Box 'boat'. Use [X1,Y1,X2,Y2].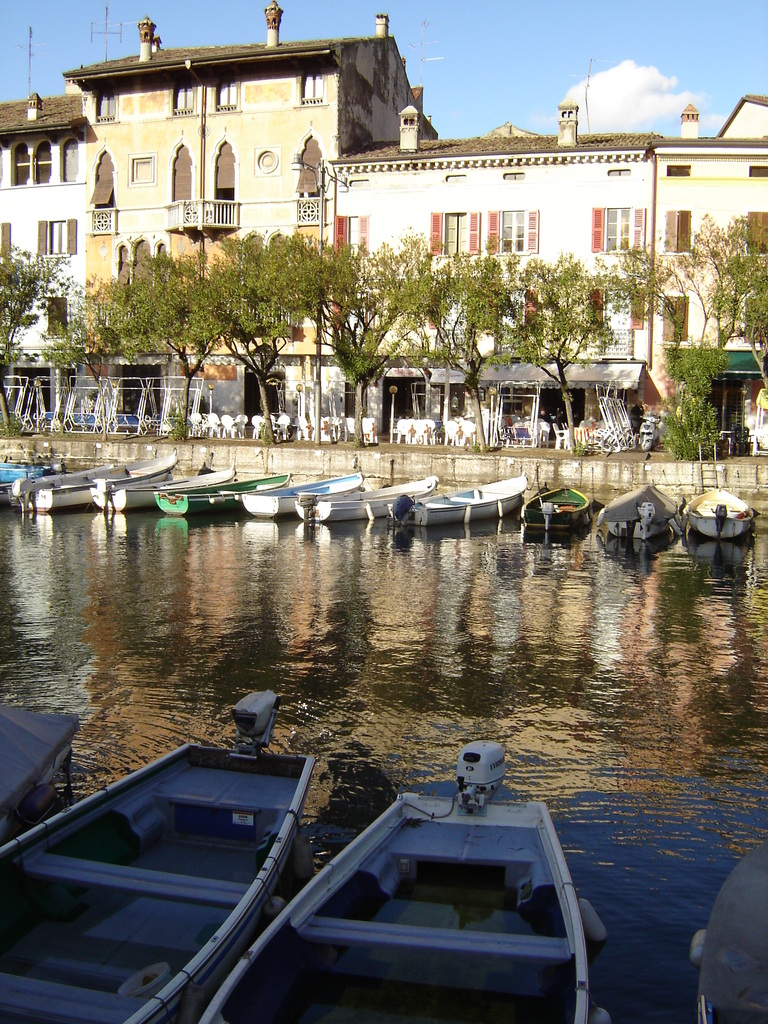
[149,468,291,519].
